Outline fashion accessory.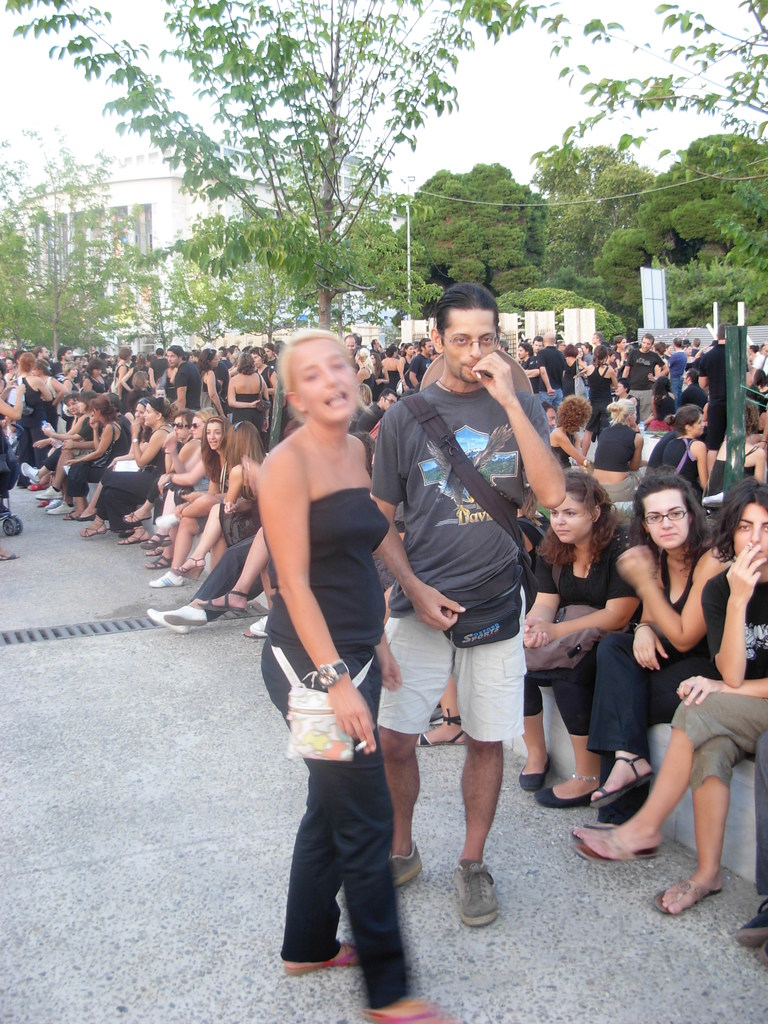
Outline: {"left": 168, "top": 419, "right": 184, "bottom": 431}.
